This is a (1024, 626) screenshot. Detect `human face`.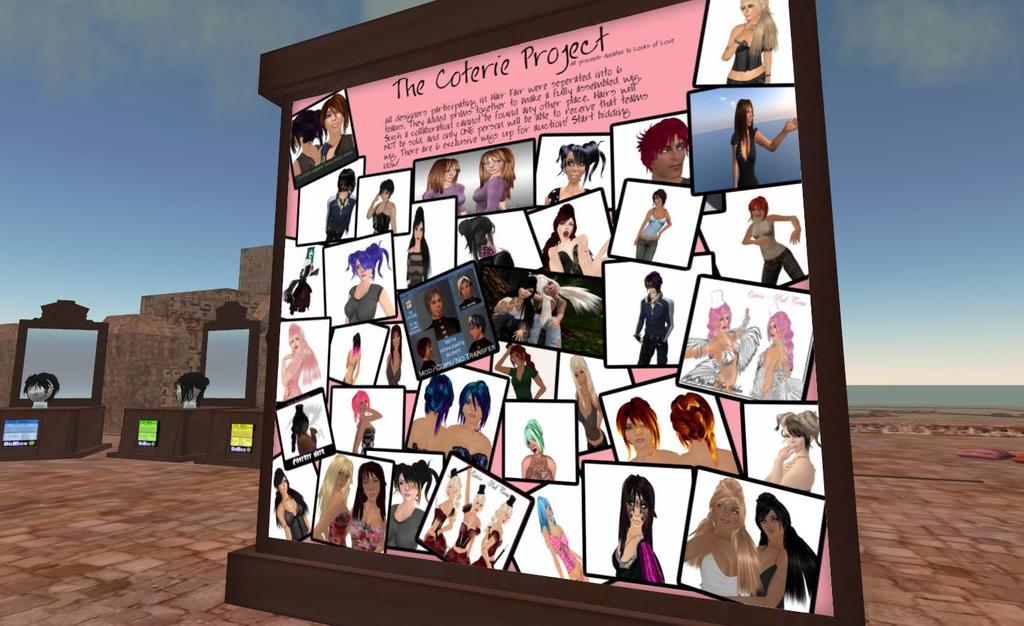
[x1=542, y1=278, x2=558, y2=297].
